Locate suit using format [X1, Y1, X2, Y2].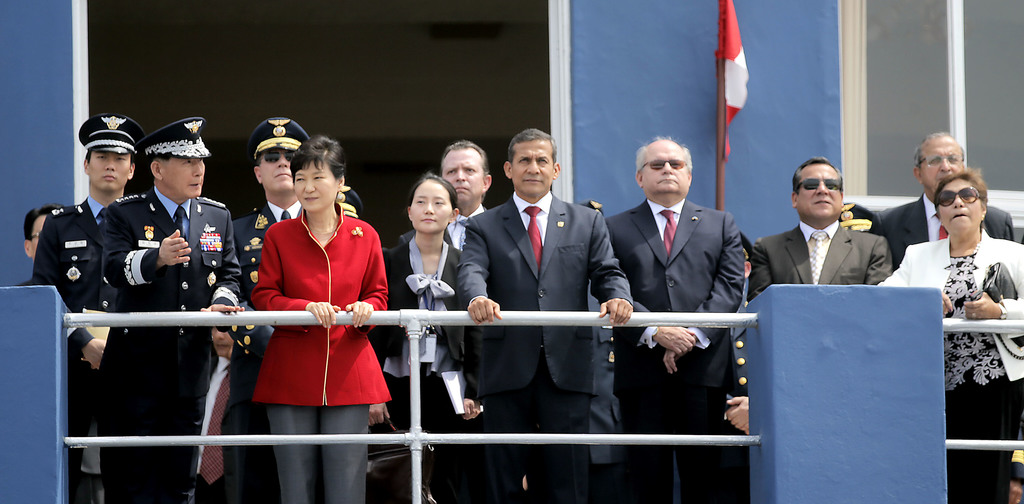
[458, 127, 618, 451].
